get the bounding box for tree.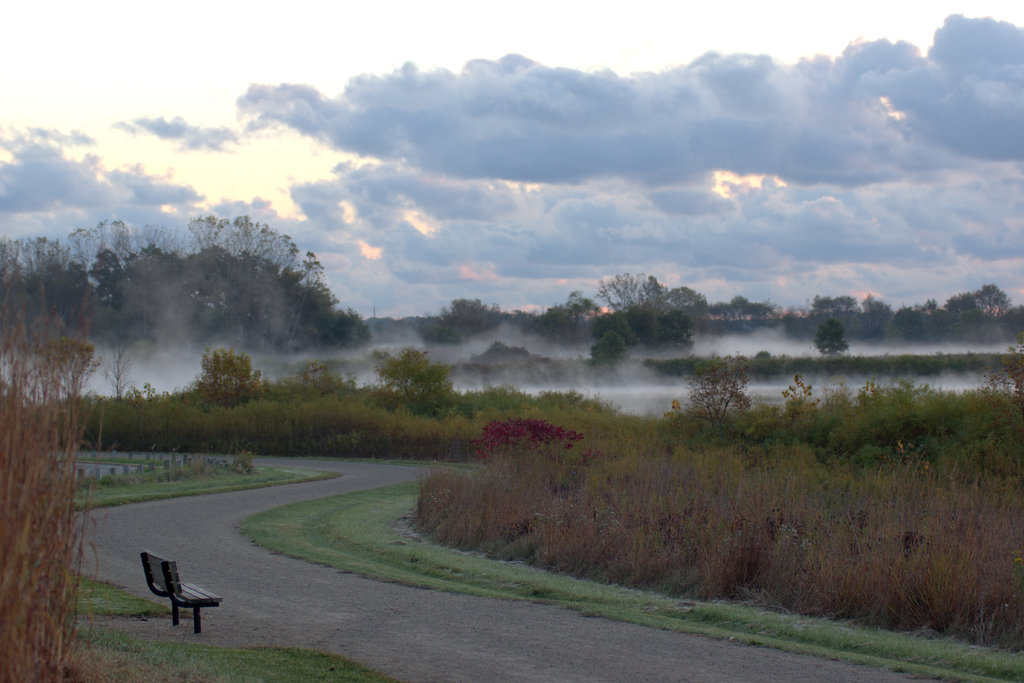
(705,295,778,324).
